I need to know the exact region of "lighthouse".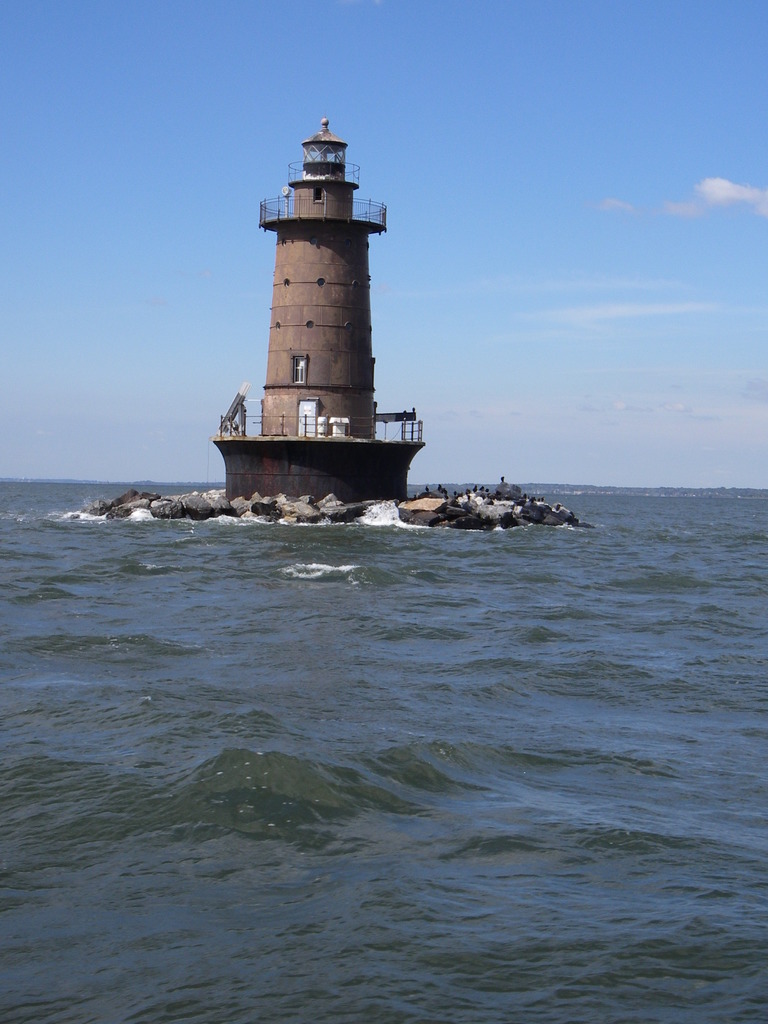
Region: x1=207, y1=100, x2=444, y2=509.
